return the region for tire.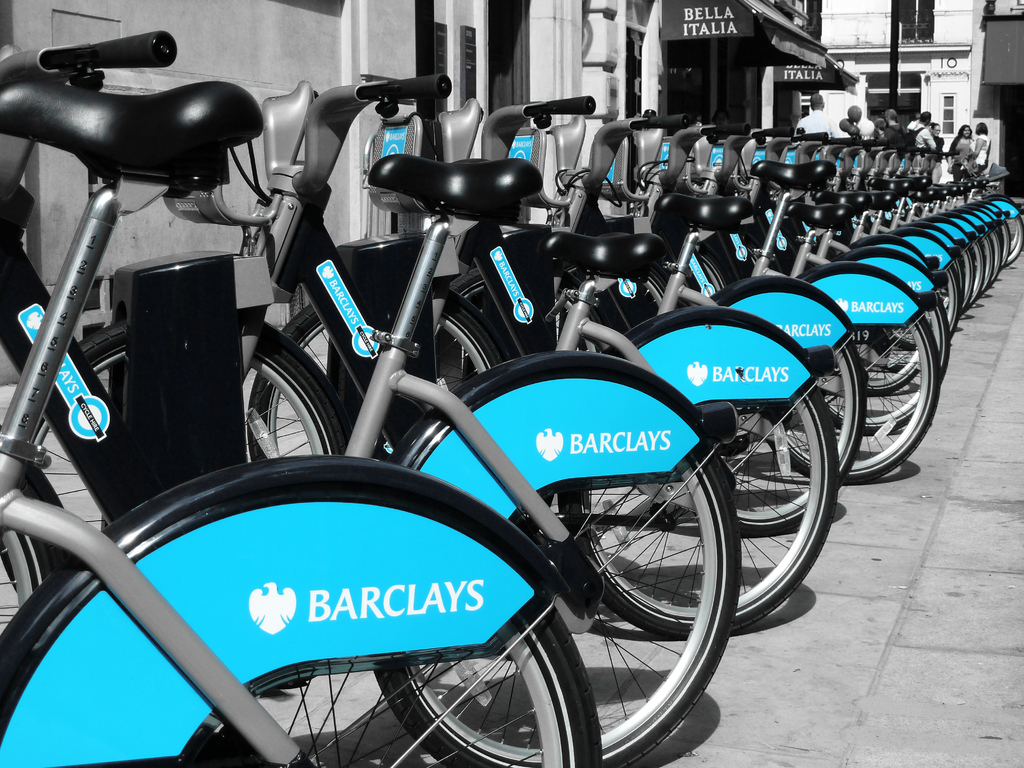
704,278,864,528.
